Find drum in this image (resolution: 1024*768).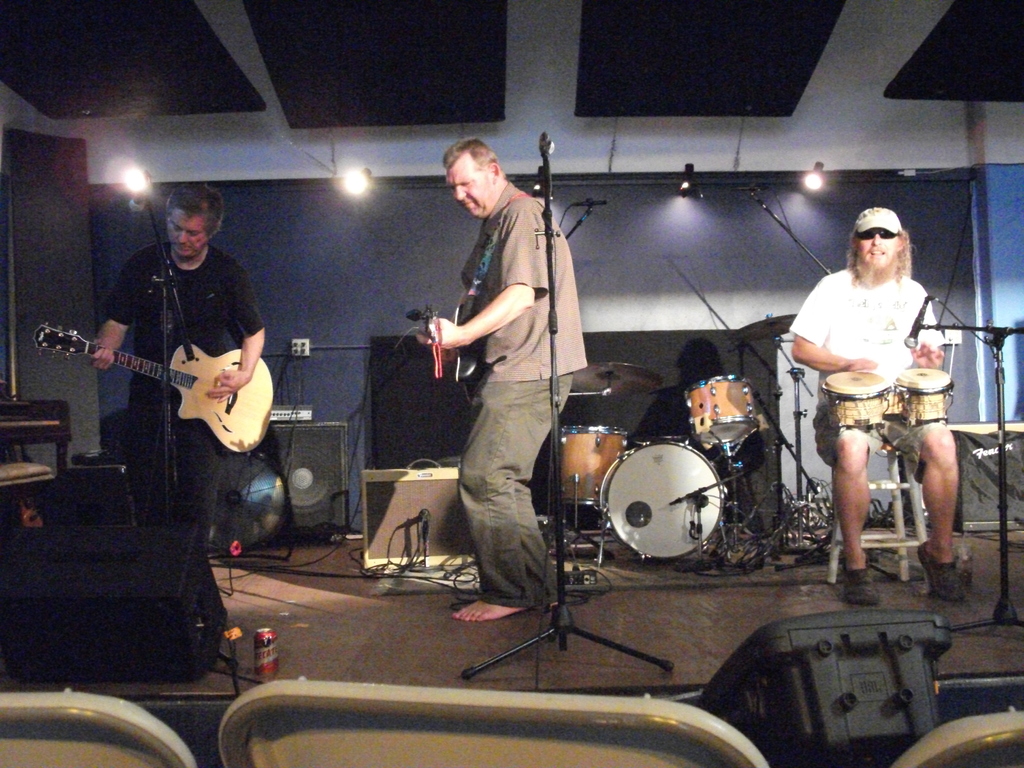
<bbox>822, 373, 890, 429</bbox>.
